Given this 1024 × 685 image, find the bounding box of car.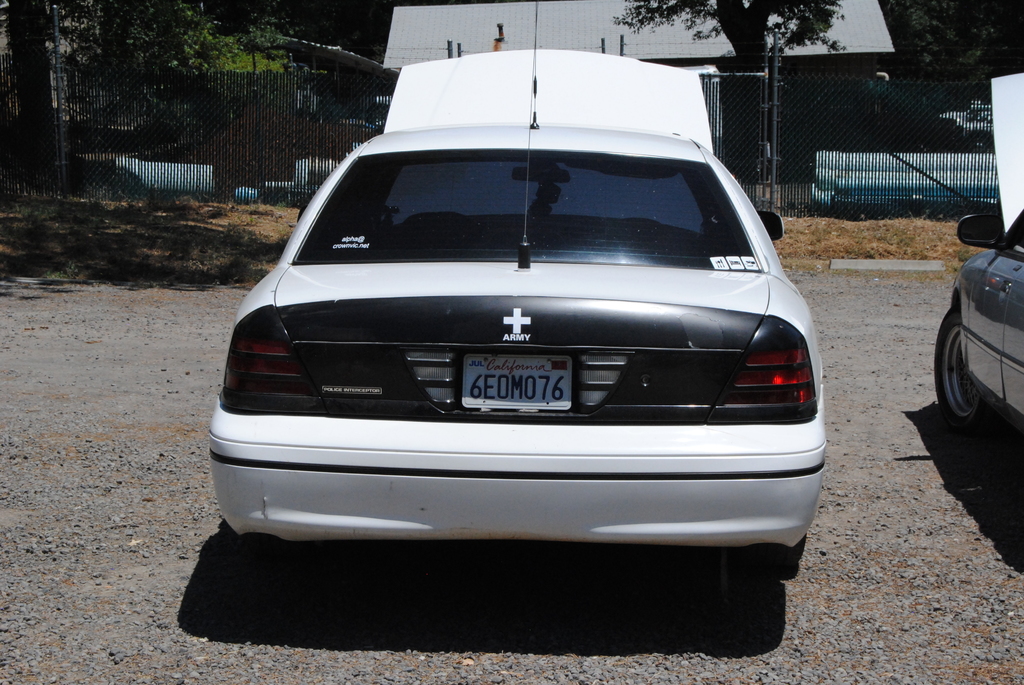
rect(198, 76, 840, 631).
